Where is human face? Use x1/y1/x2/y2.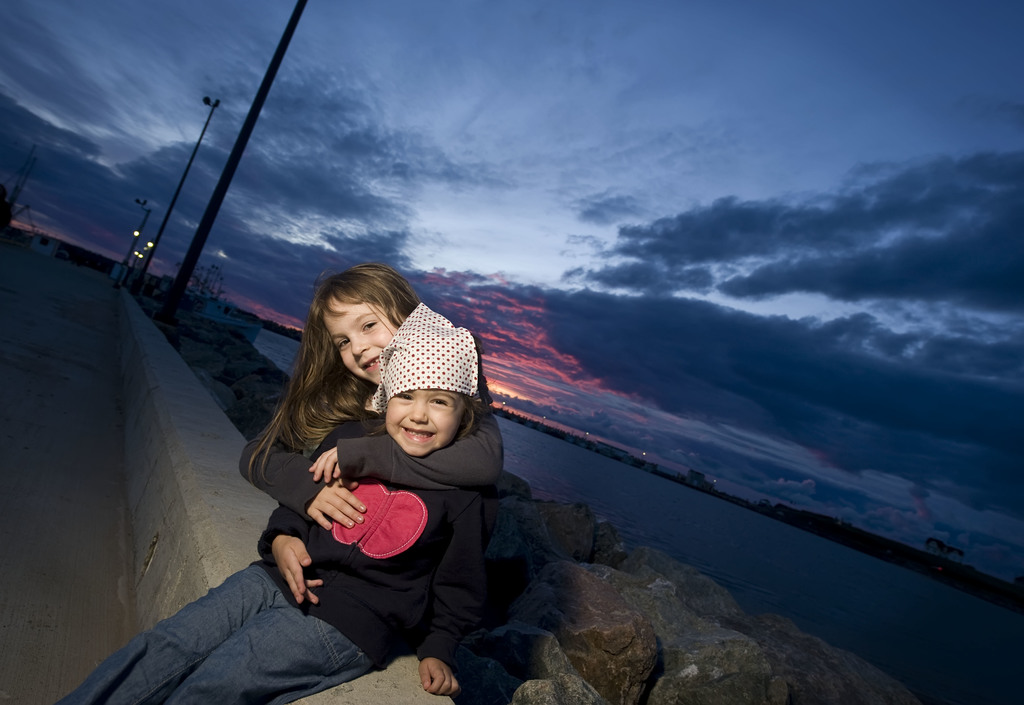
384/387/465/462.
